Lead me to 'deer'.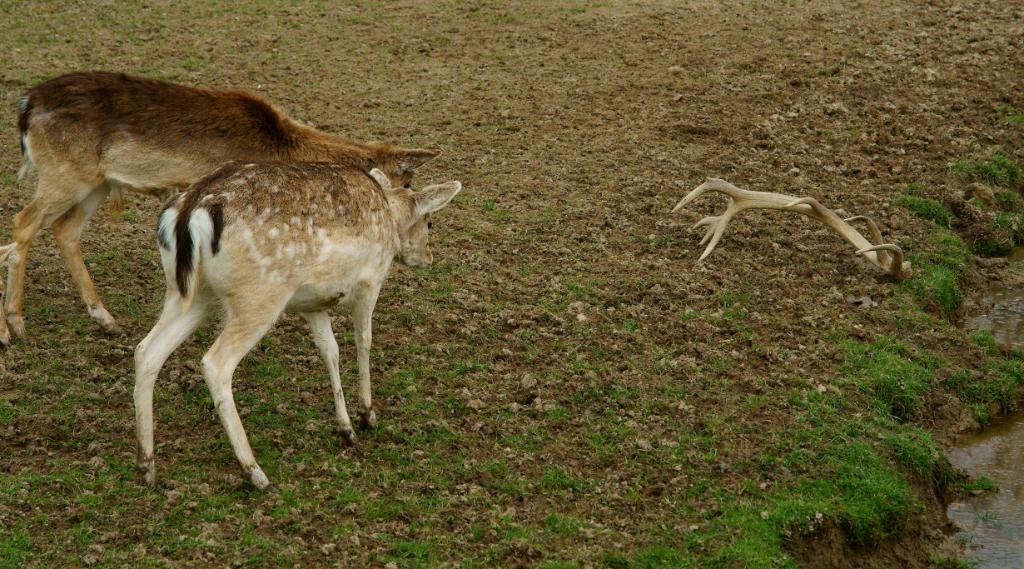
Lead to crop(2, 73, 440, 336).
